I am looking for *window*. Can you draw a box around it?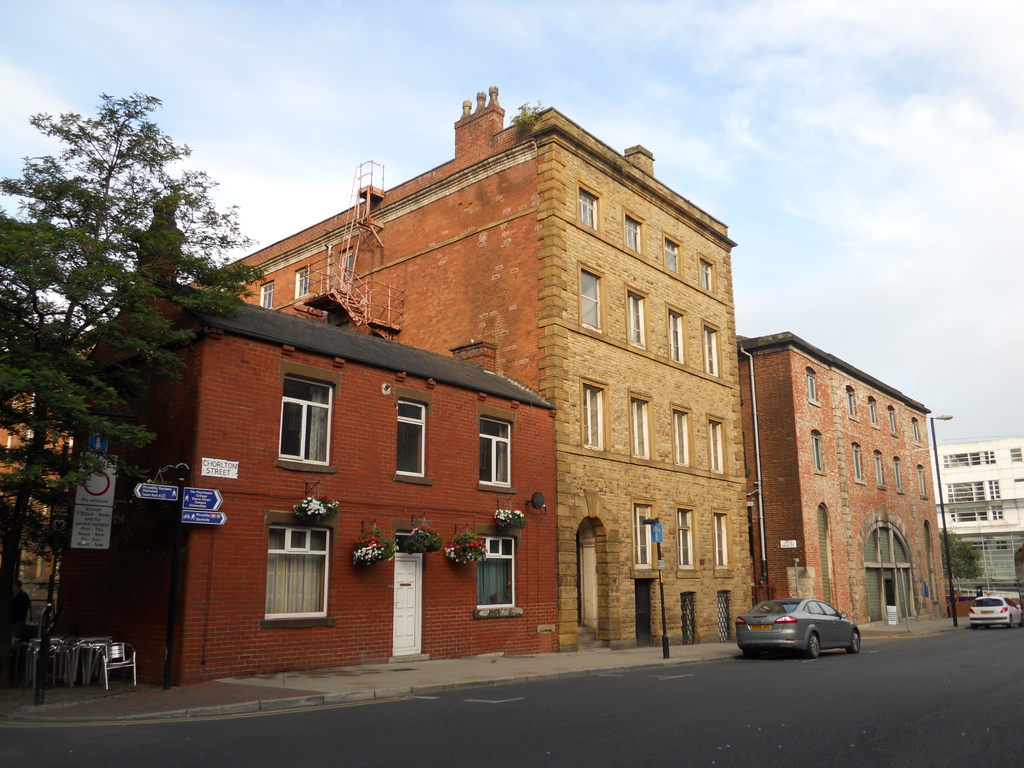
Sure, the bounding box is <bbox>872, 454, 884, 485</bbox>.
